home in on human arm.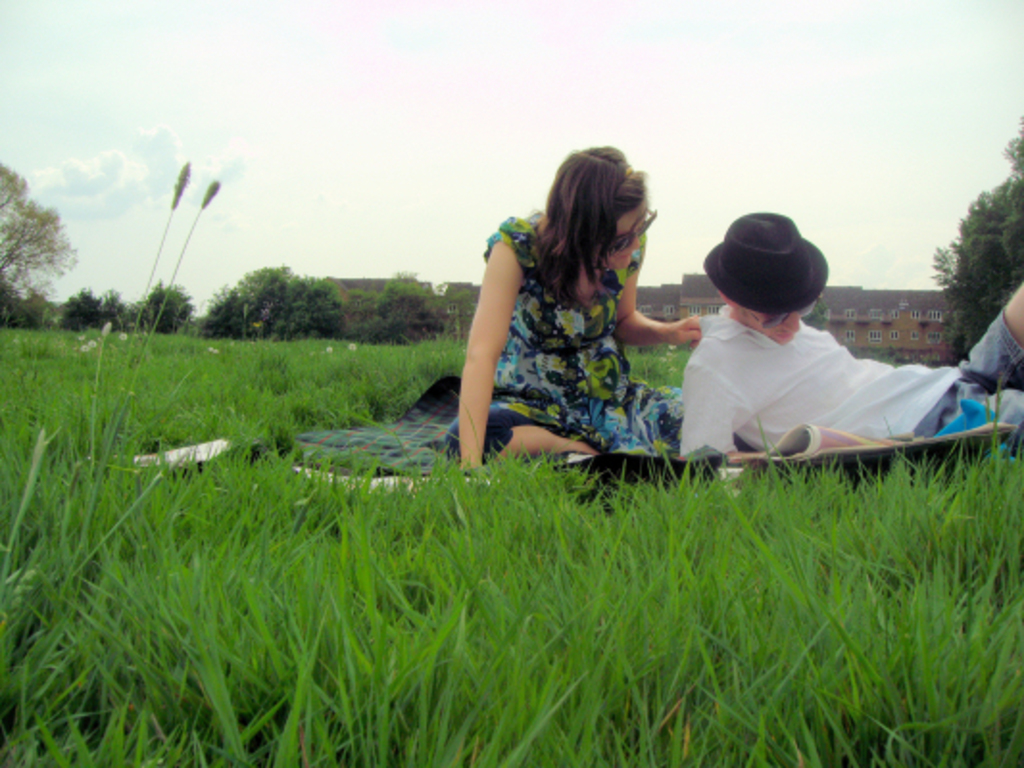
Homed in at l=619, t=253, r=703, b=349.
